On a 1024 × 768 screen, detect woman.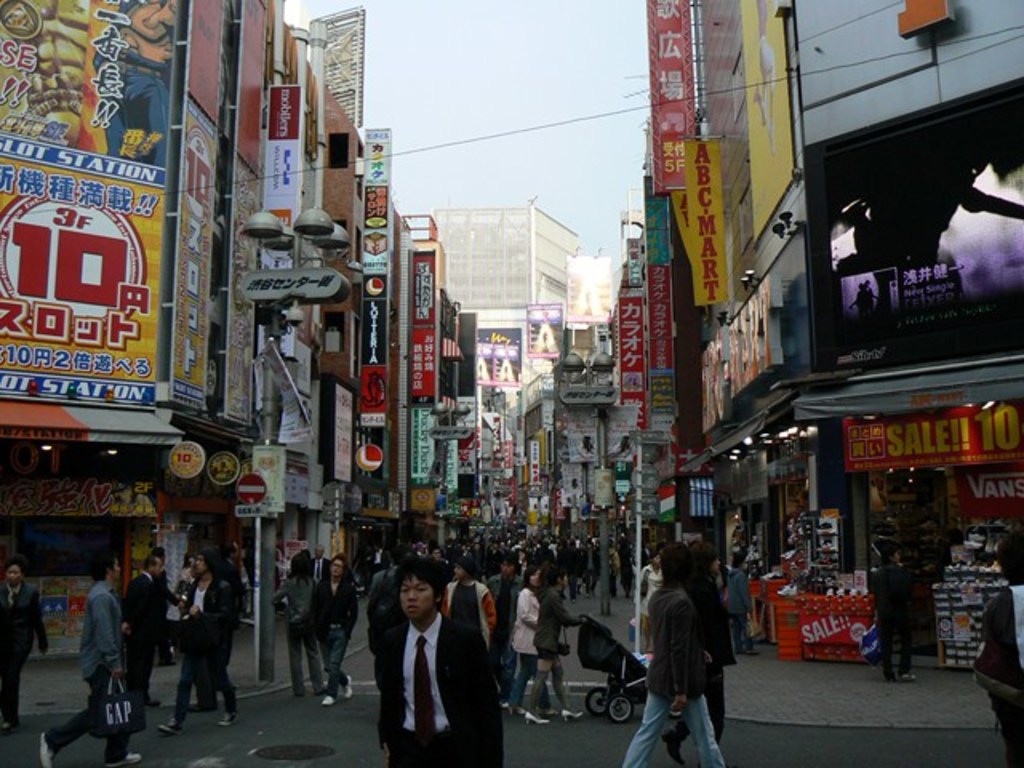
box=[523, 565, 582, 728].
